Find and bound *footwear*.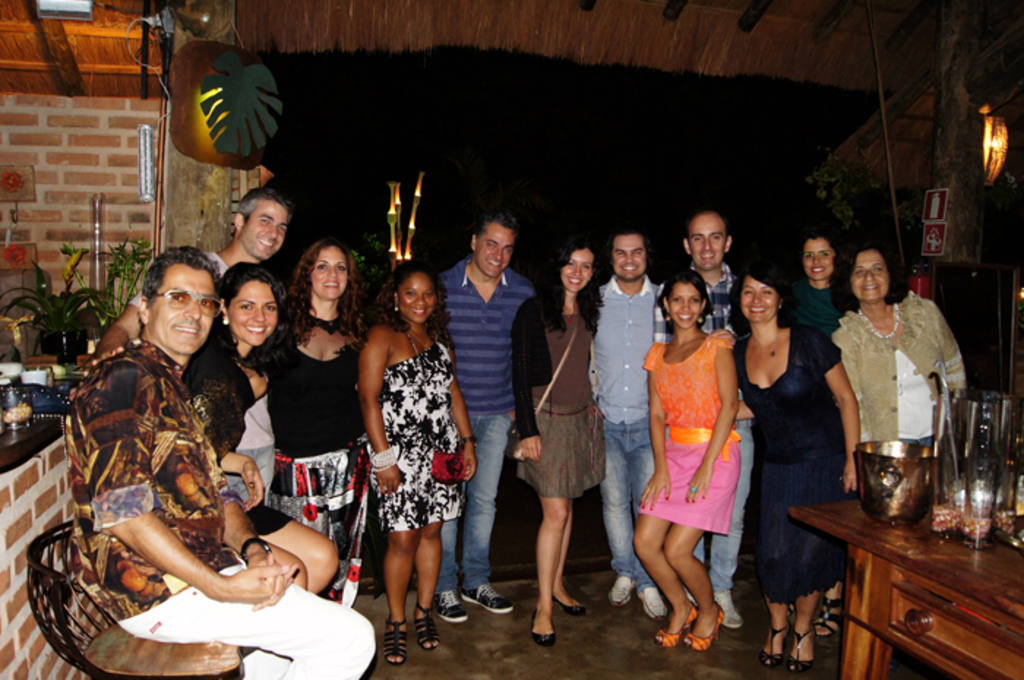
Bound: <region>604, 567, 632, 604</region>.
